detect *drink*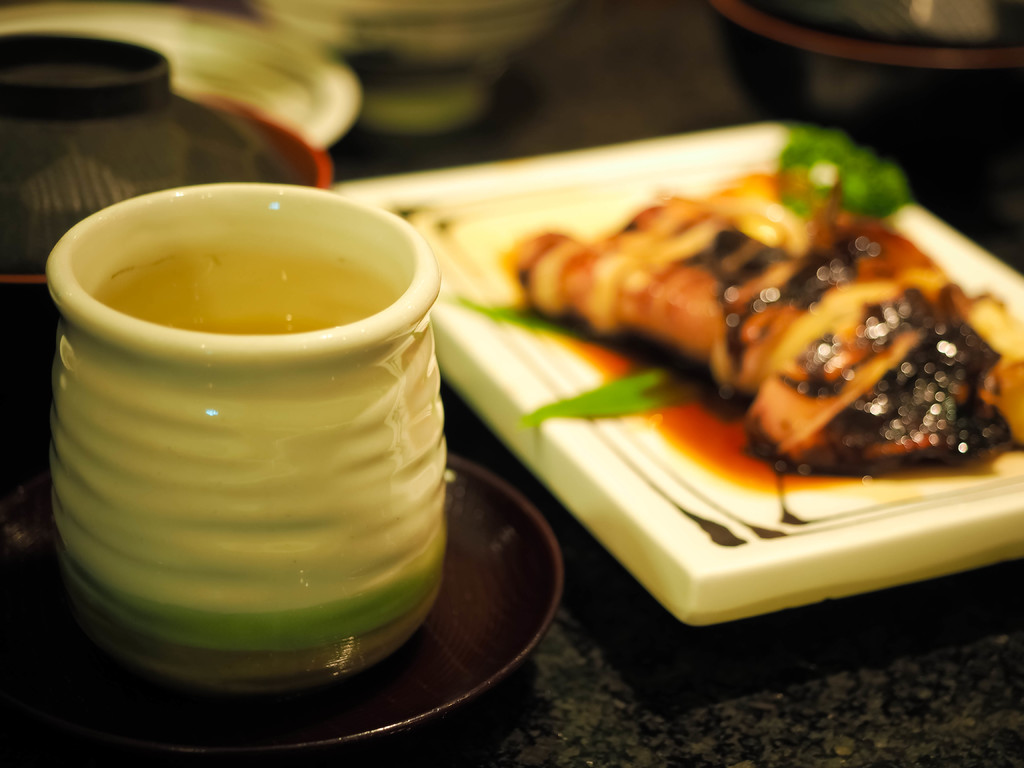
(left=86, top=229, right=399, bottom=333)
